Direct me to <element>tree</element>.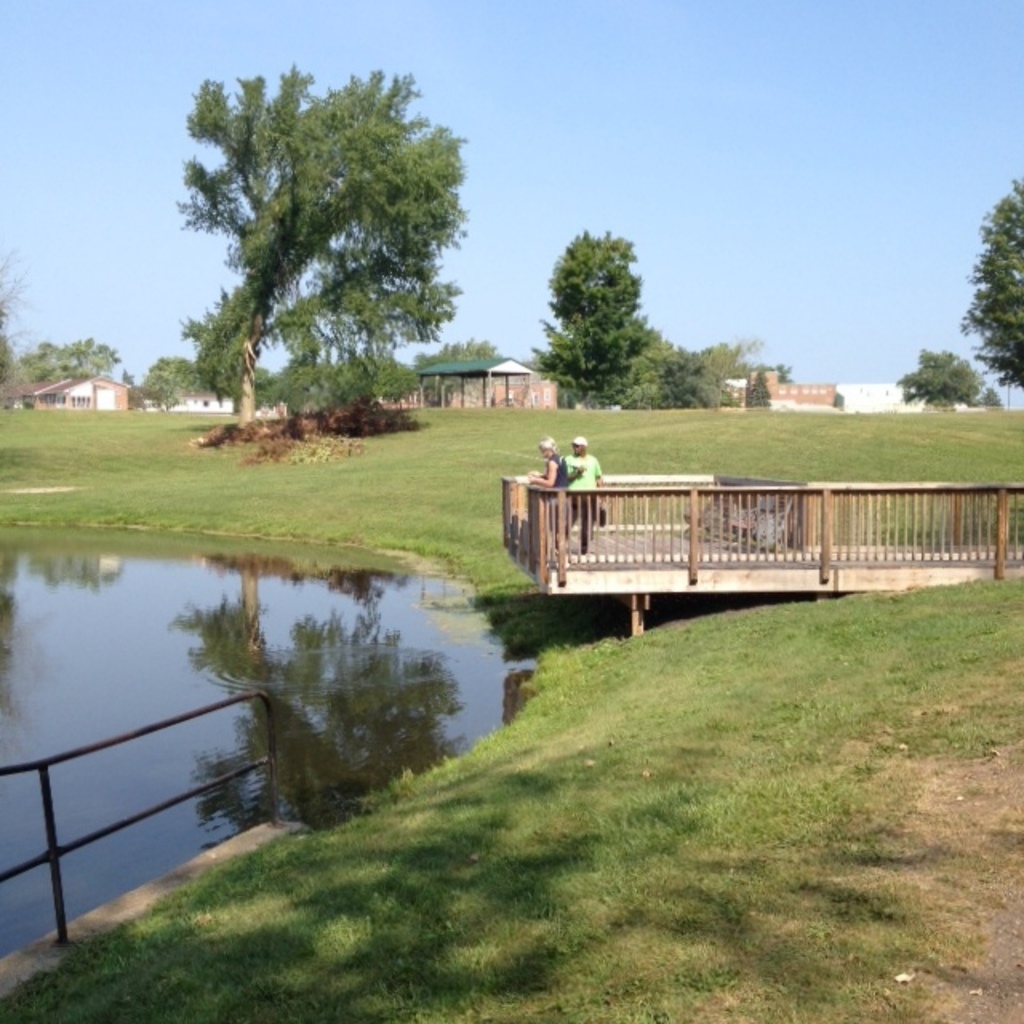
Direction: left=125, top=347, right=210, bottom=402.
